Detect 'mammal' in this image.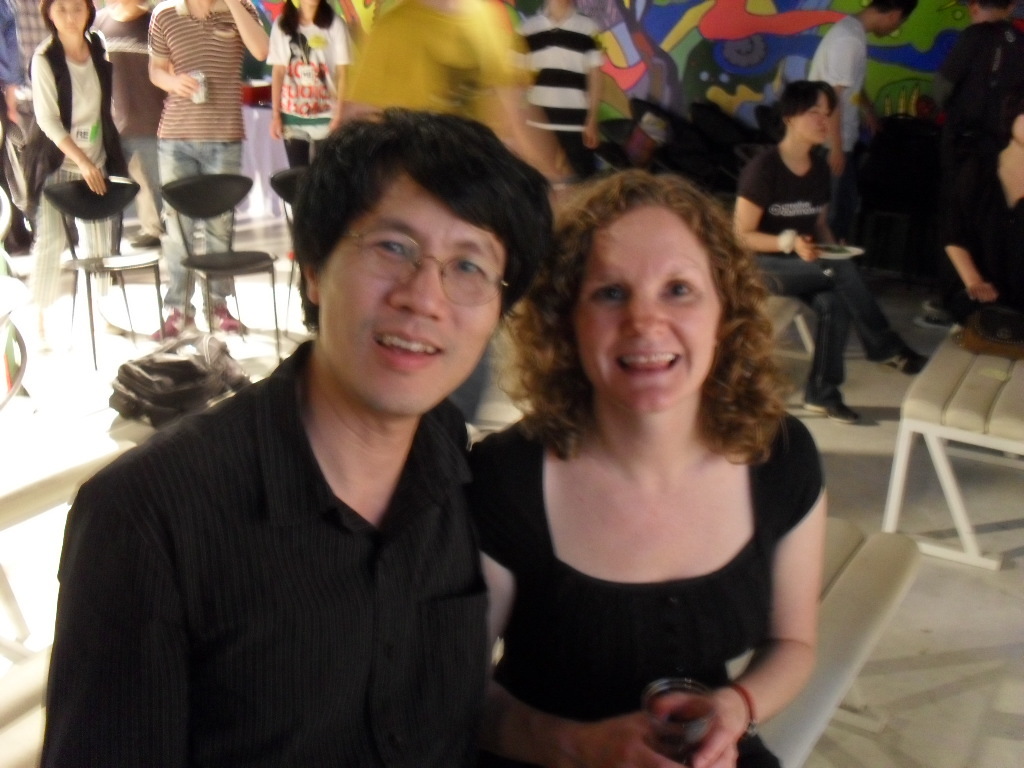
Detection: select_region(503, 0, 604, 168).
